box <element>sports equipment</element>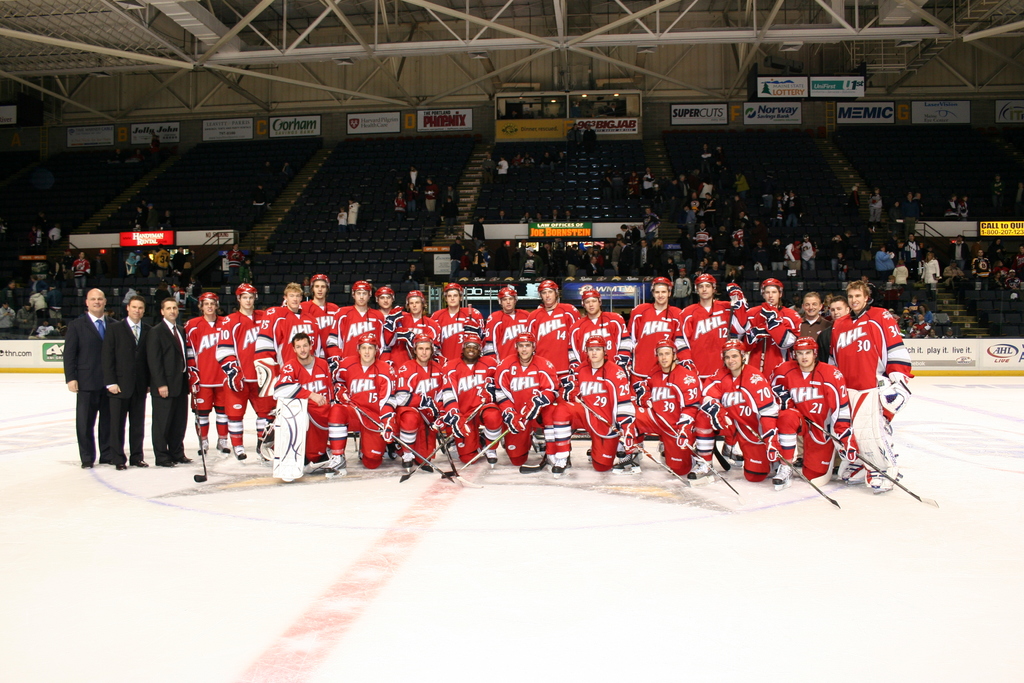
<region>234, 282, 256, 296</region>
